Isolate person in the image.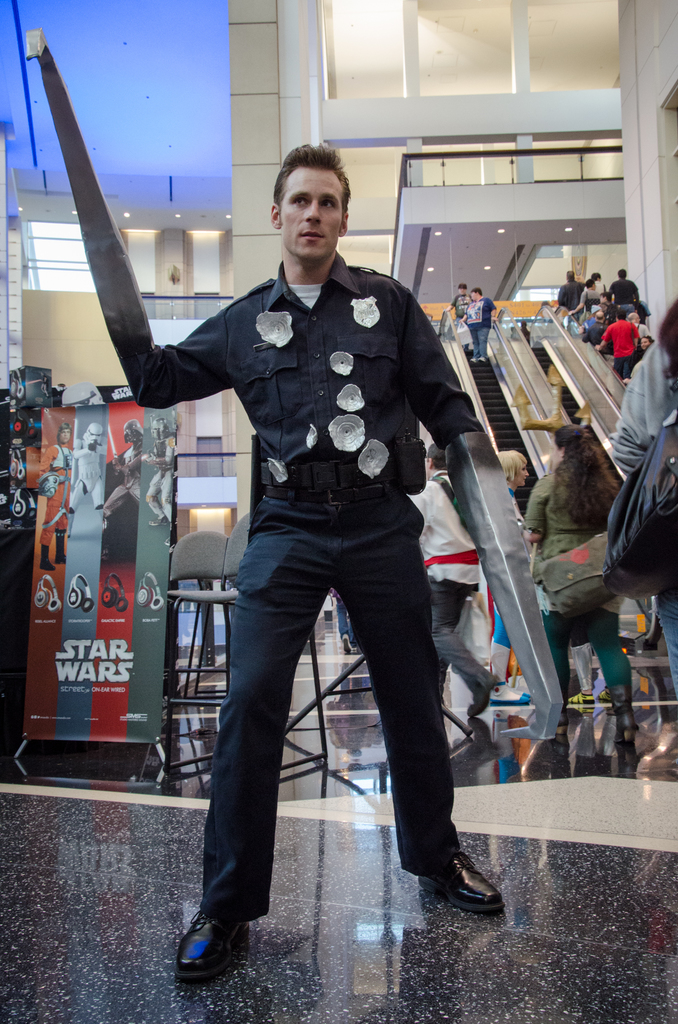
Isolated region: Rect(490, 447, 528, 705).
